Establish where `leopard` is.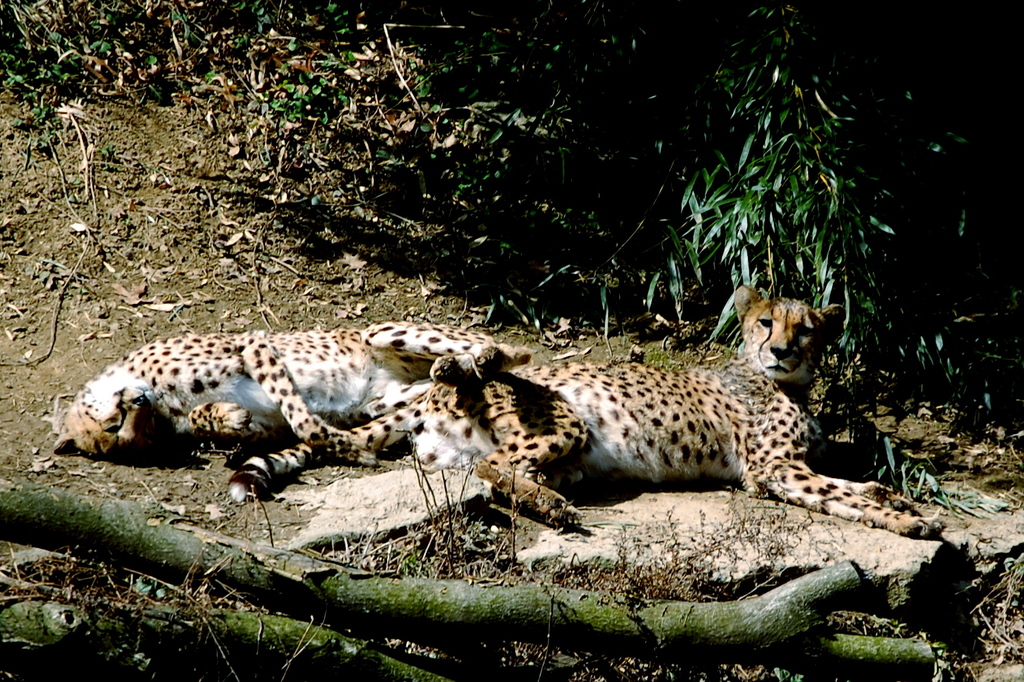
Established at <region>237, 287, 927, 542</region>.
